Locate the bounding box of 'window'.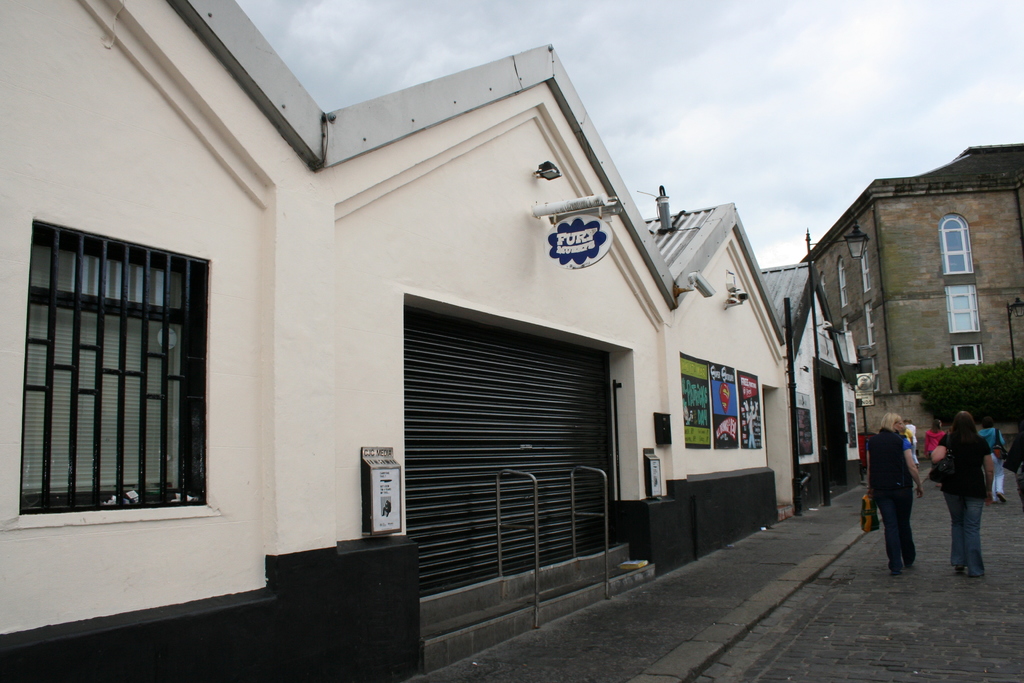
Bounding box: box=[938, 280, 985, 334].
